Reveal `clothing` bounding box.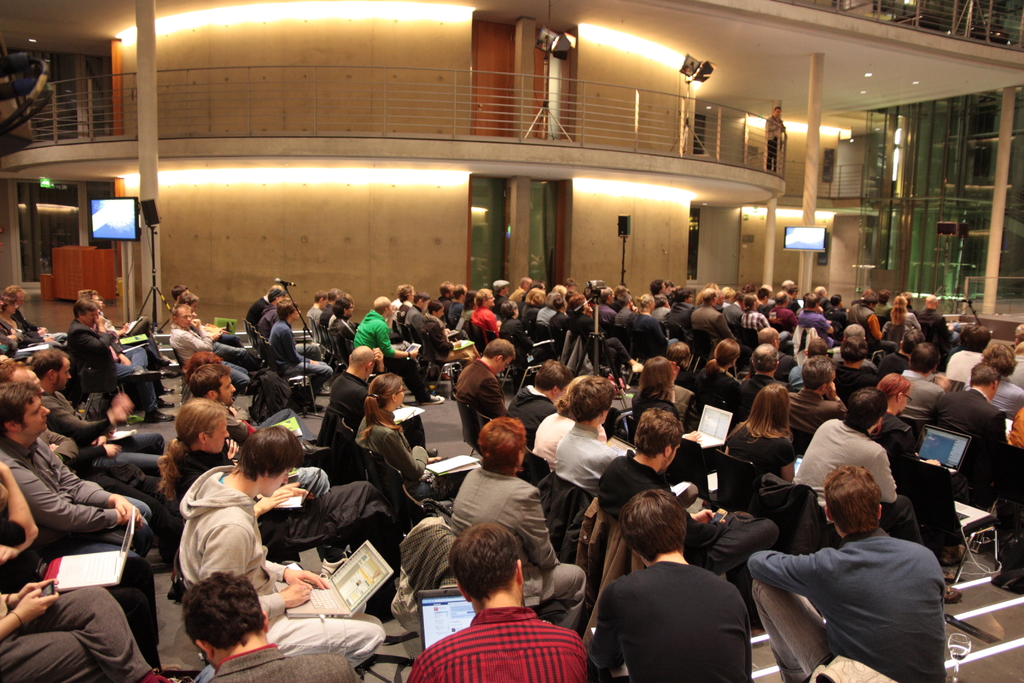
Revealed: (left=763, top=113, right=782, bottom=171).
